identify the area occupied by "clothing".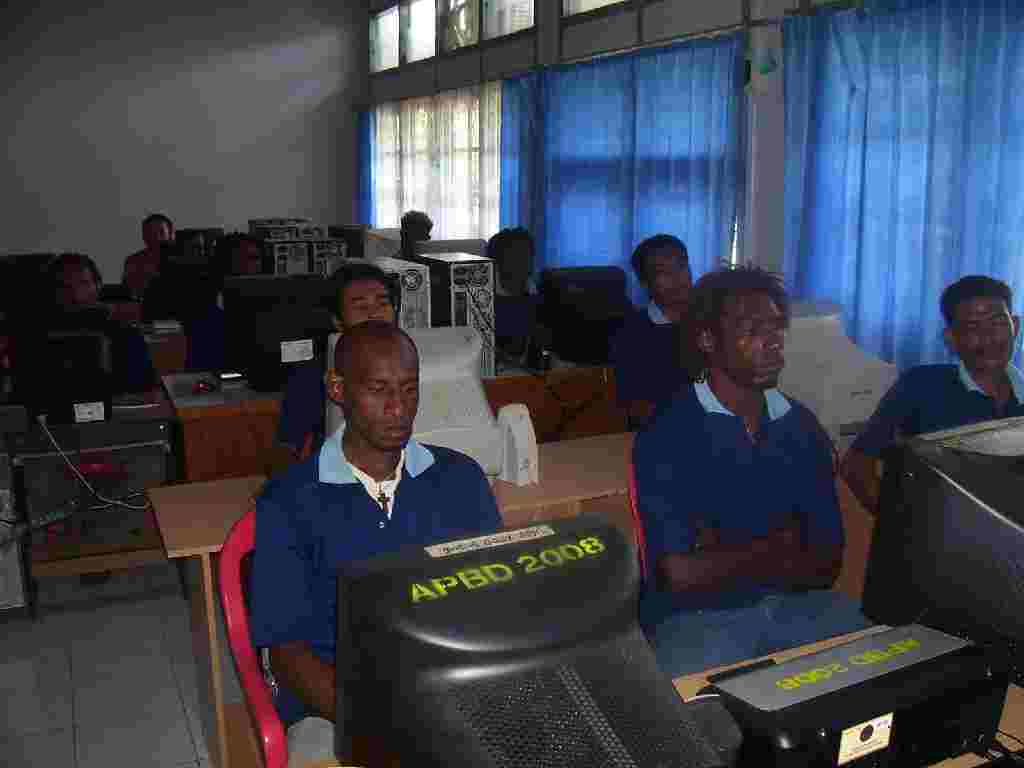
Area: Rect(626, 356, 879, 683).
